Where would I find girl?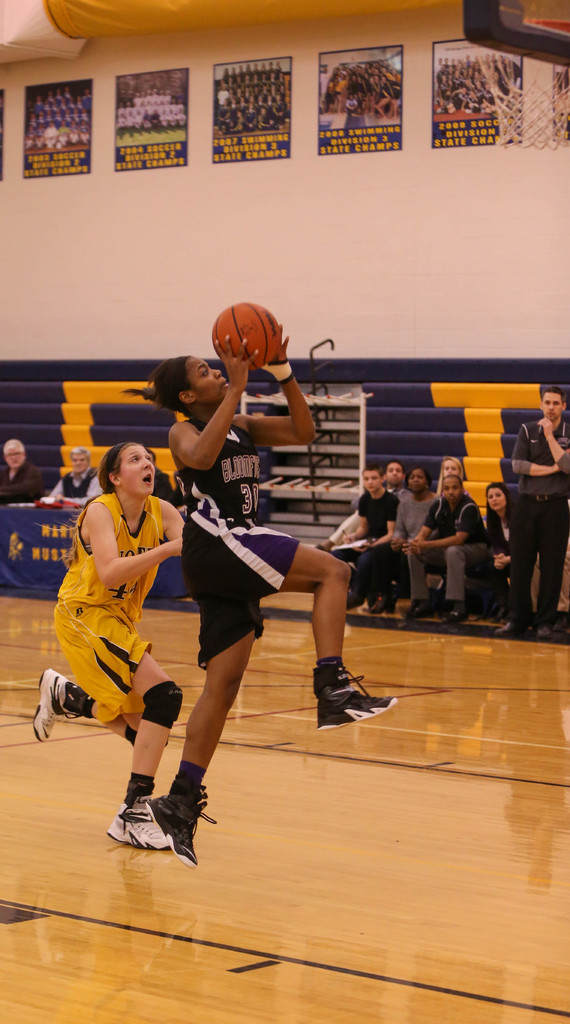
At region(34, 440, 186, 846).
